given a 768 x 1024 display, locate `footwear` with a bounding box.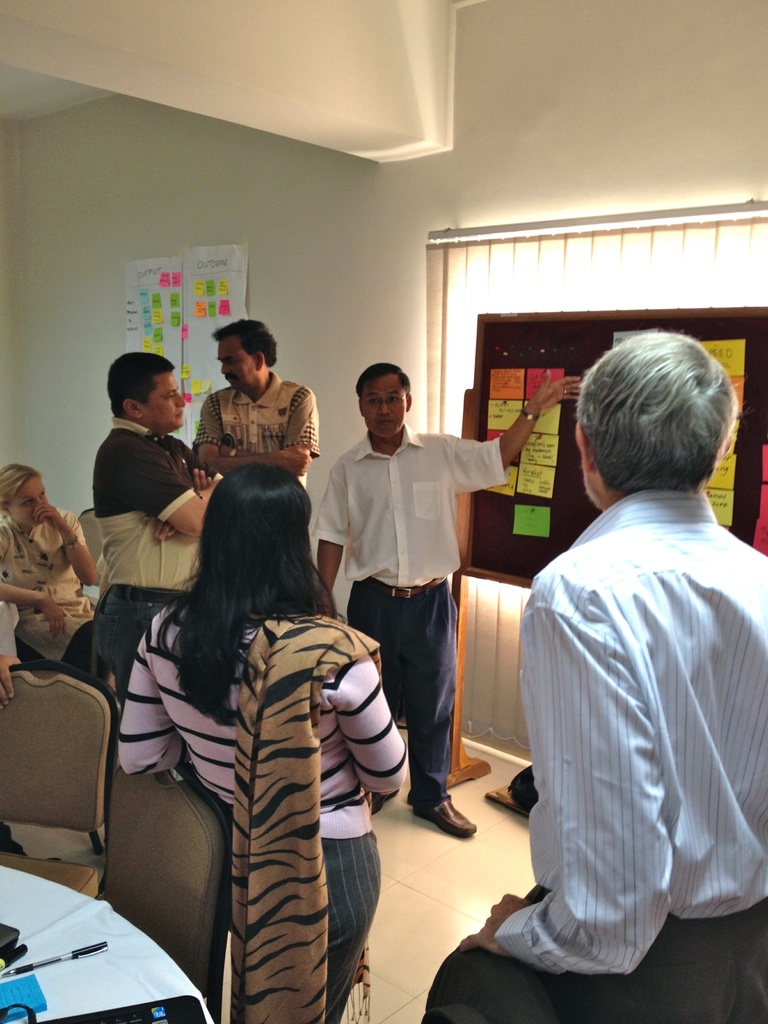
Located: region(407, 791, 482, 833).
